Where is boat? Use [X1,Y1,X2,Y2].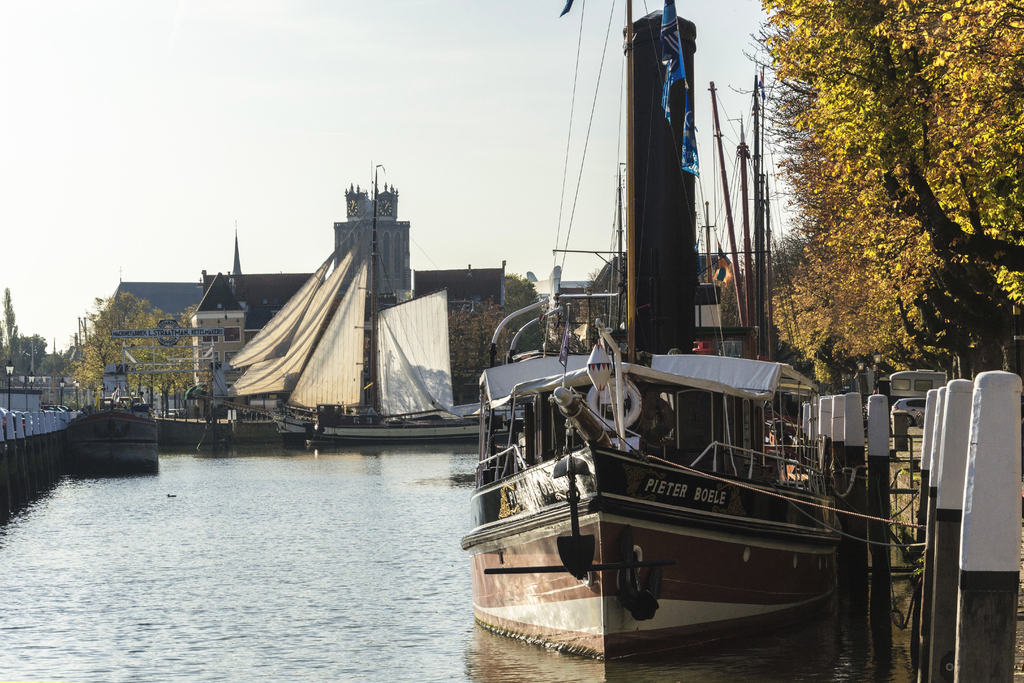
[63,377,164,474].
